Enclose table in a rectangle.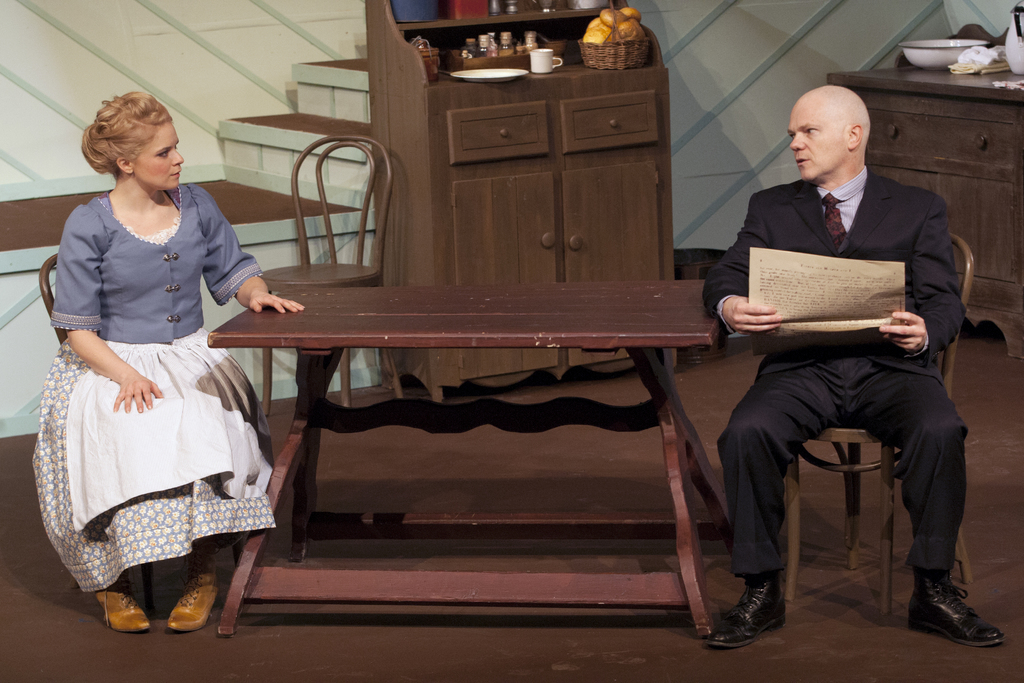
{"left": 190, "top": 254, "right": 767, "bottom": 605}.
